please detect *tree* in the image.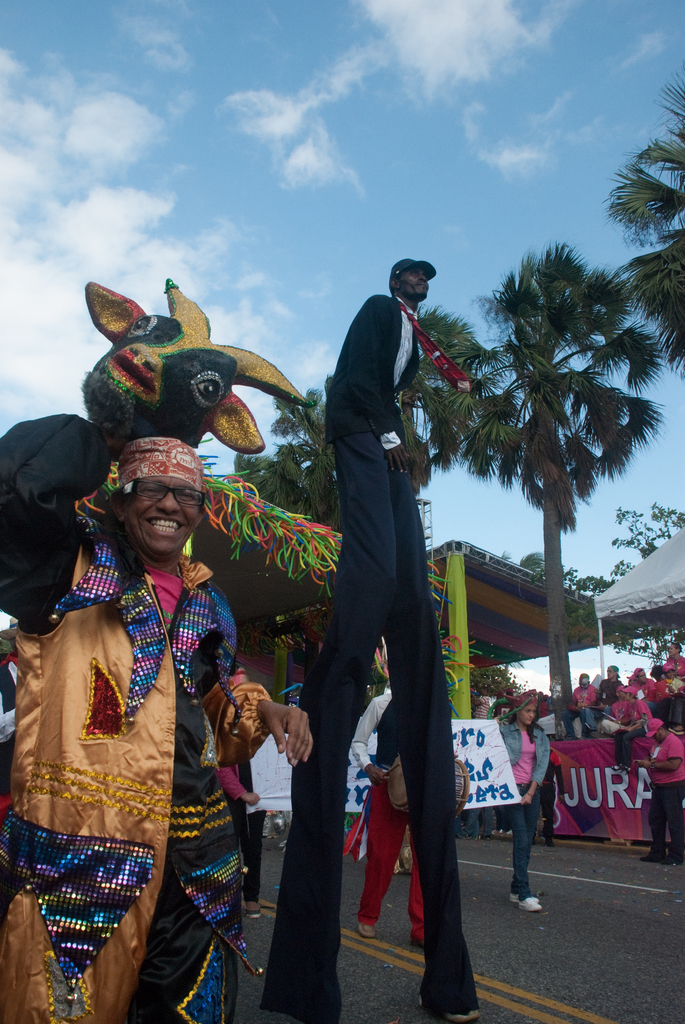
{"left": 603, "top": 73, "right": 684, "bottom": 383}.
